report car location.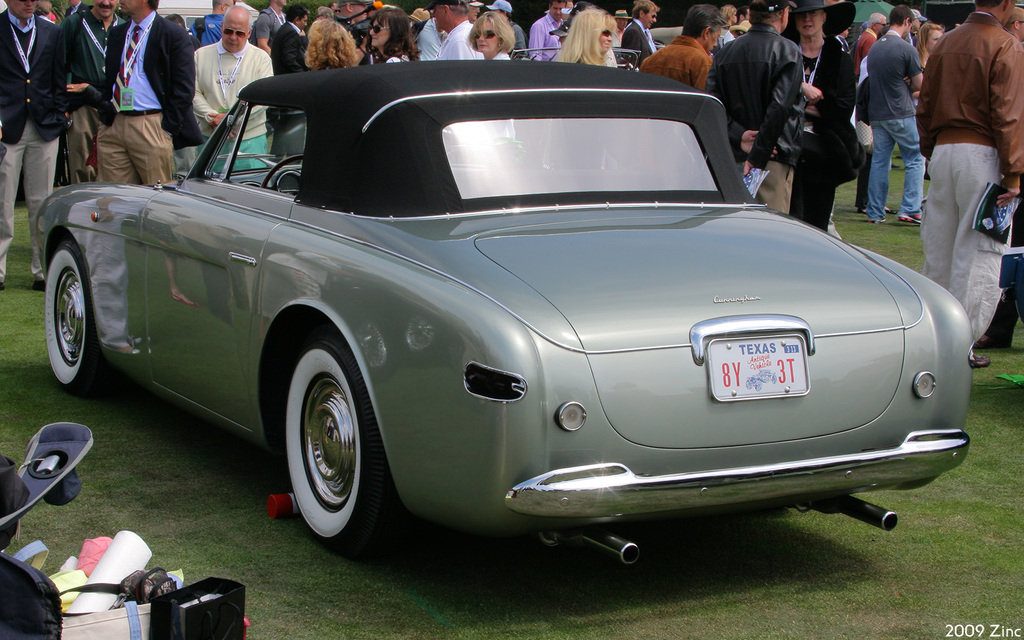
Report: (38, 63, 974, 566).
